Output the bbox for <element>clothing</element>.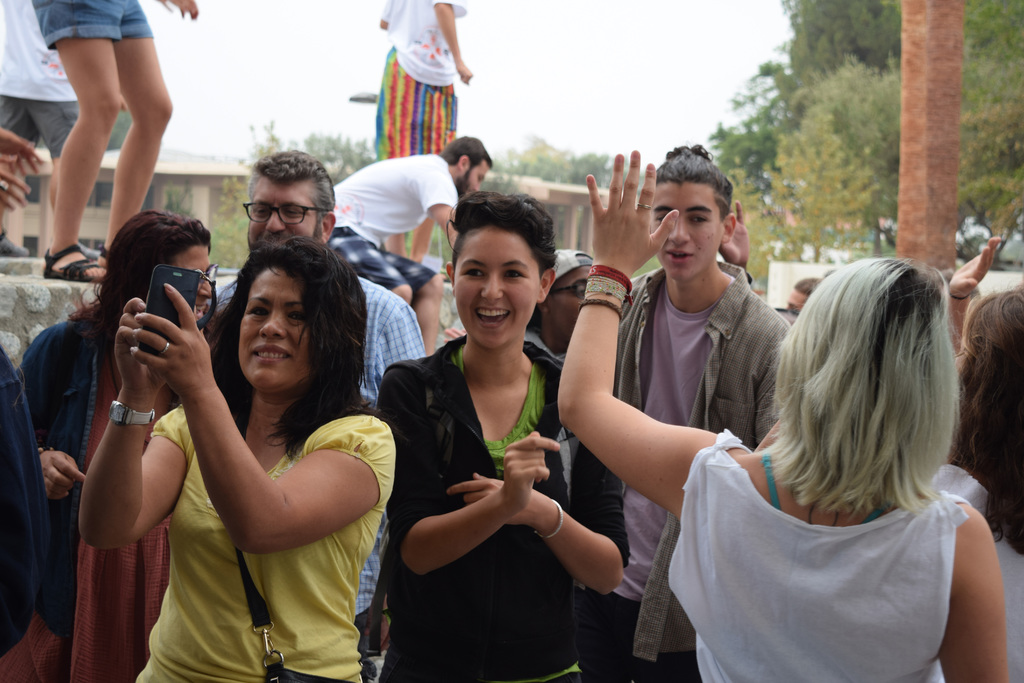
locate(618, 401, 1003, 675).
